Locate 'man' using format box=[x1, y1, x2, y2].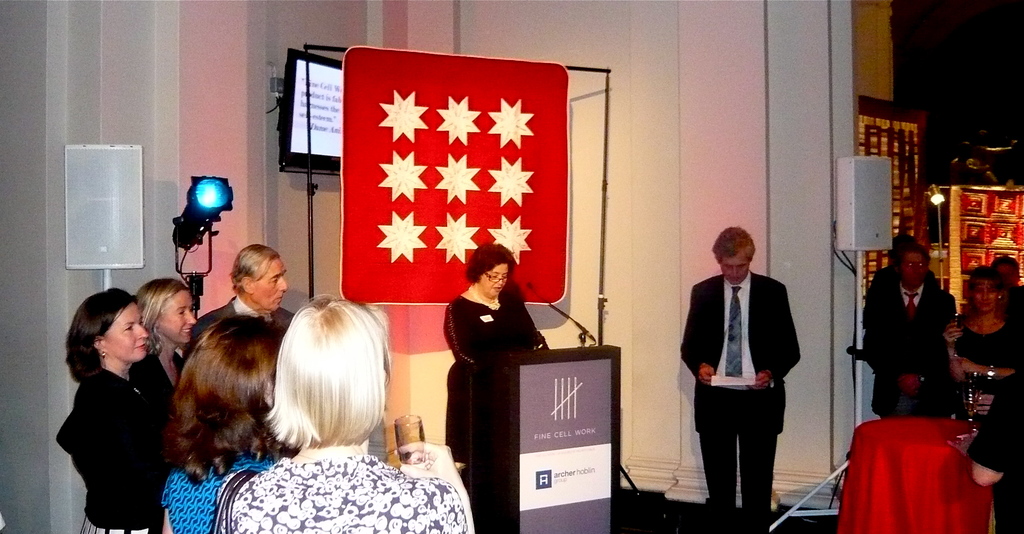
box=[184, 245, 300, 359].
